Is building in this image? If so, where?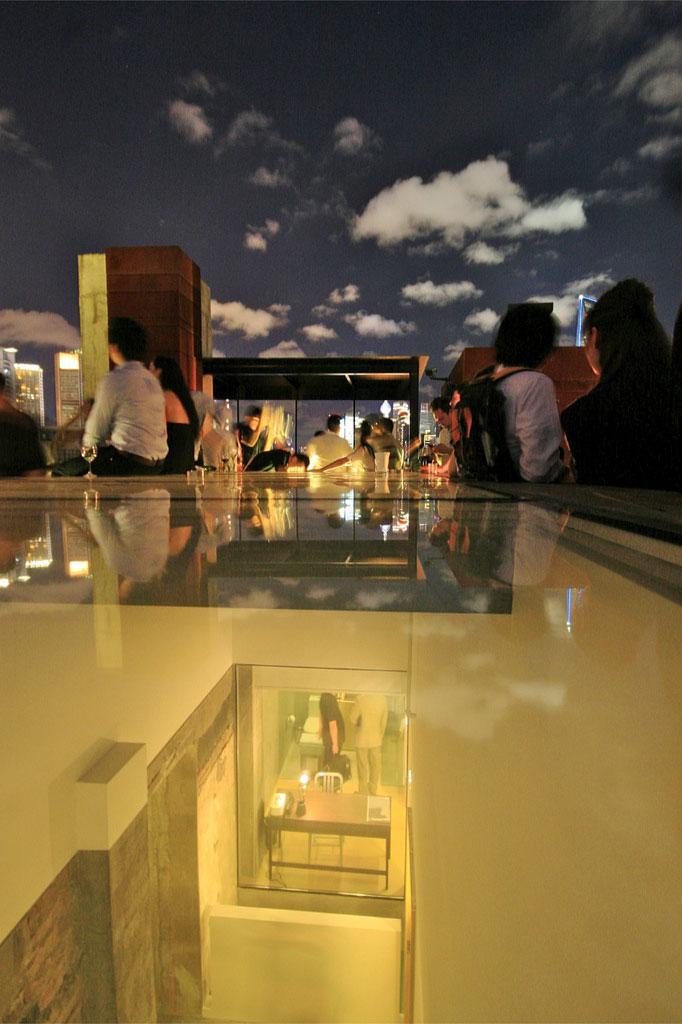
Yes, at 446, 345, 602, 411.
